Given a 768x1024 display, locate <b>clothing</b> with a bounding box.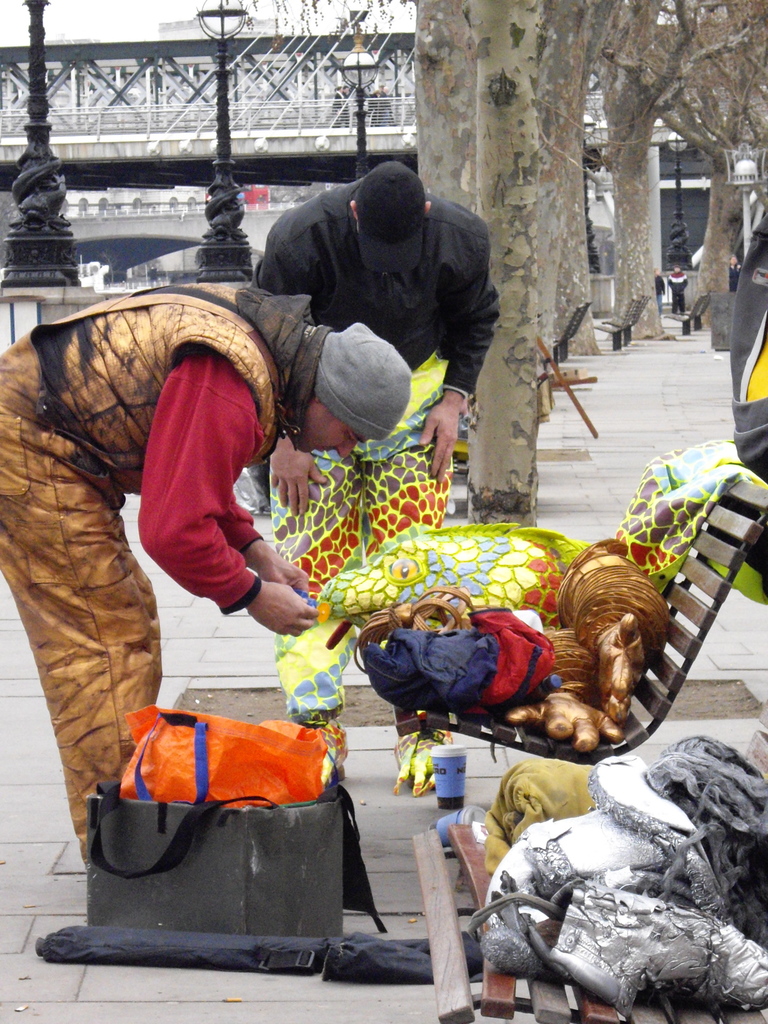
Located: x1=0, y1=280, x2=414, y2=911.
